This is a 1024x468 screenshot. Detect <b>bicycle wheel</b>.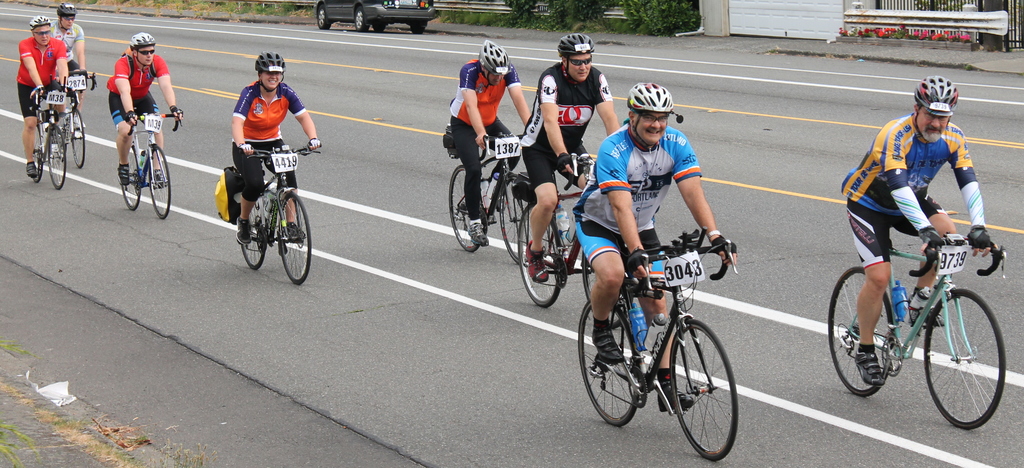
bbox=(500, 174, 552, 267).
